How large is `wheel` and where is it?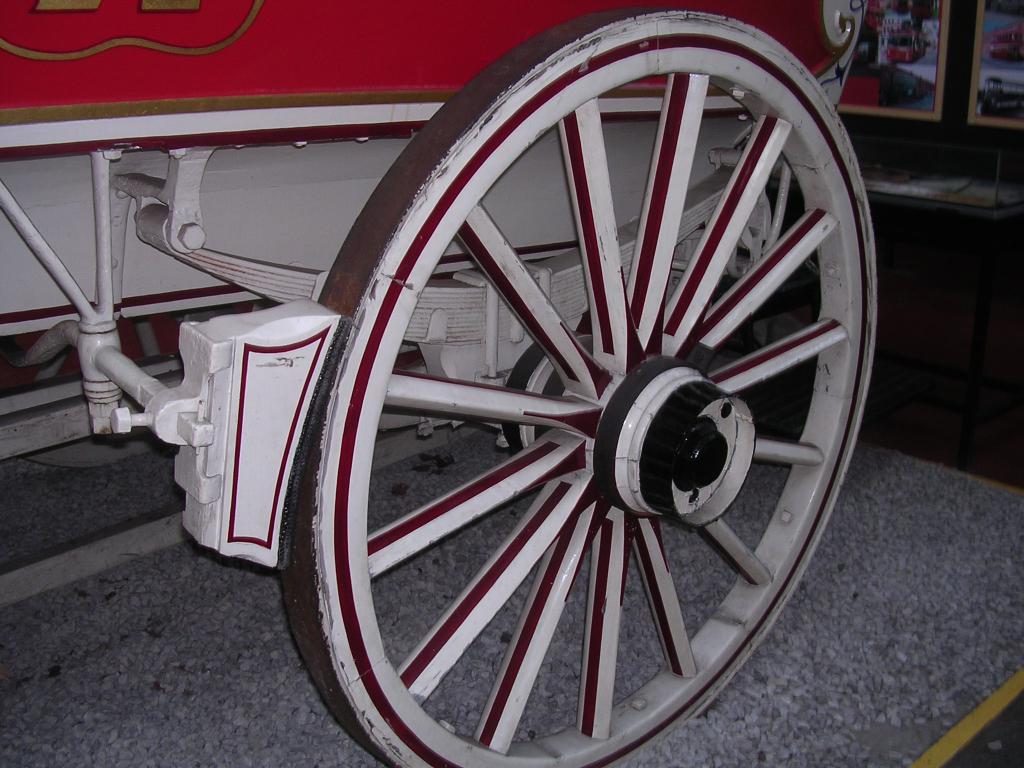
Bounding box: box(280, 7, 877, 767).
